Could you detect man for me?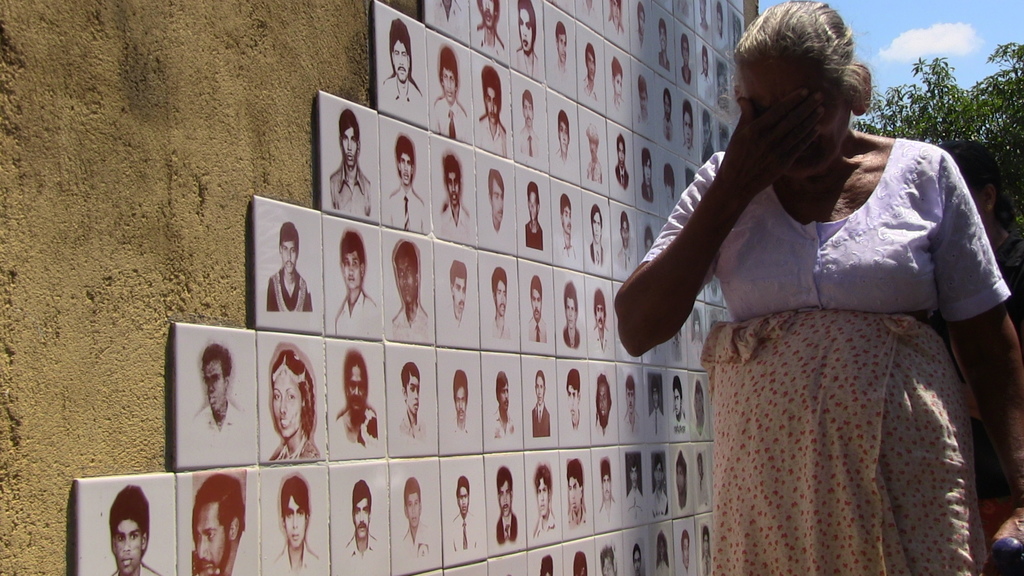
Detection result: box=[647, 384, 663, 431].
